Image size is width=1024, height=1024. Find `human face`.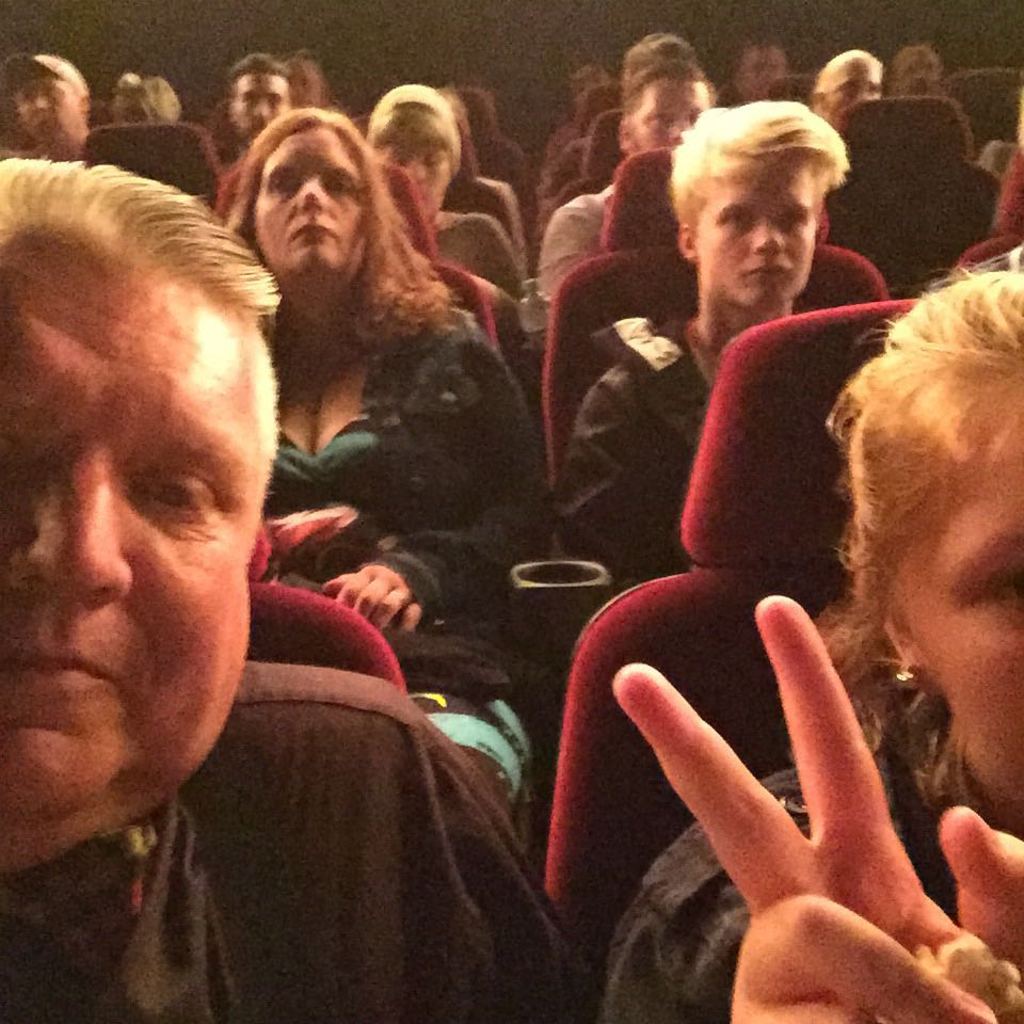
l=385, t=147, r=457, b=209.
